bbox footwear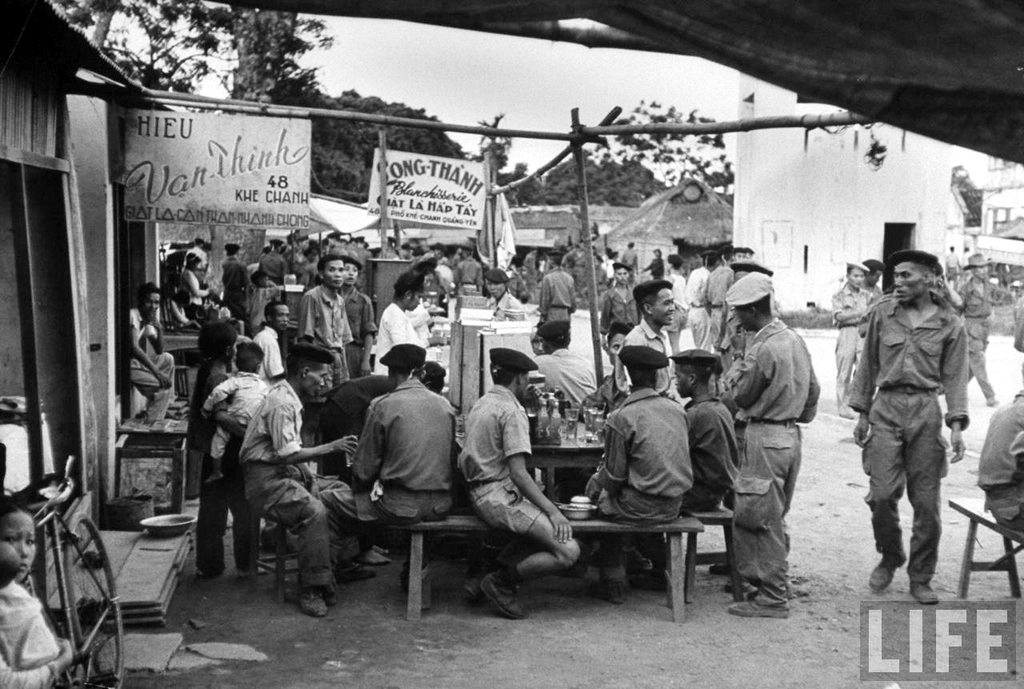
358,548,392,564
